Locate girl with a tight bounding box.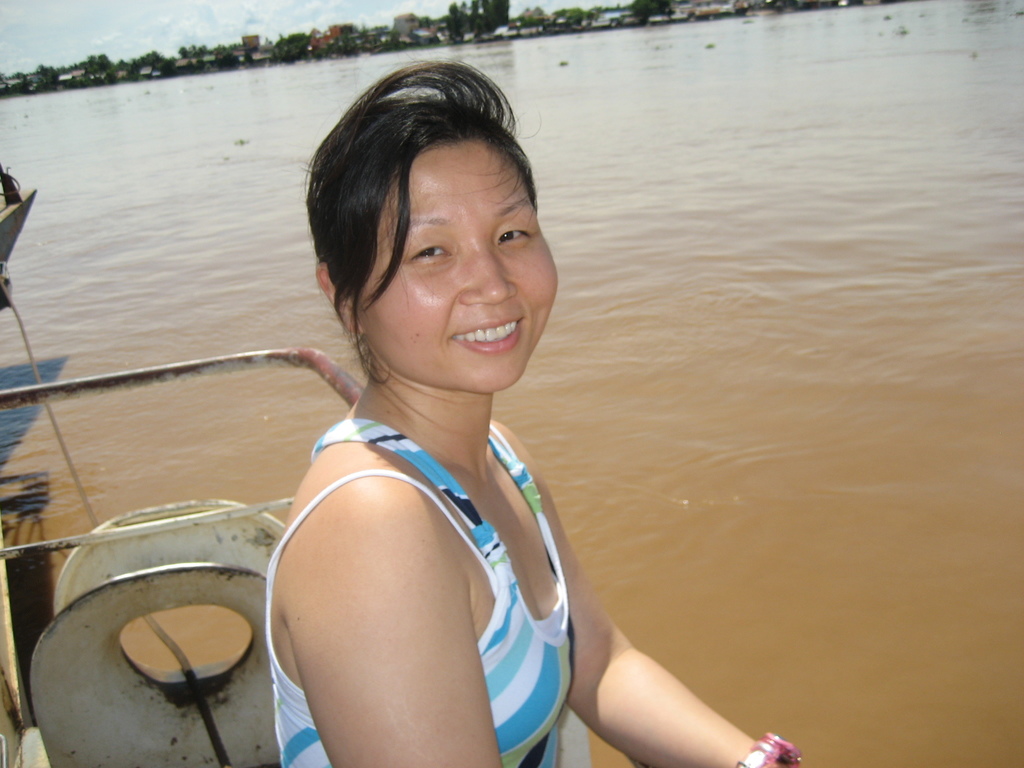
locate(260, 59, 802, 767).
